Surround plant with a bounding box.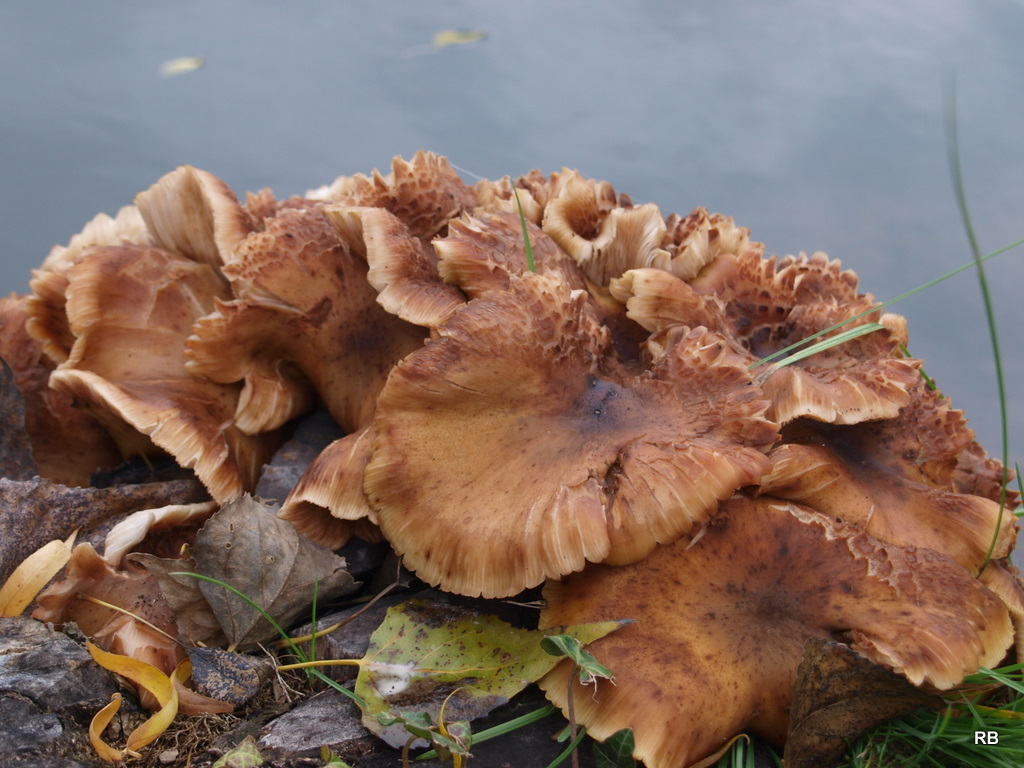
{"left": 169, "top": 560, "right": 479, "bottom": 766}.
